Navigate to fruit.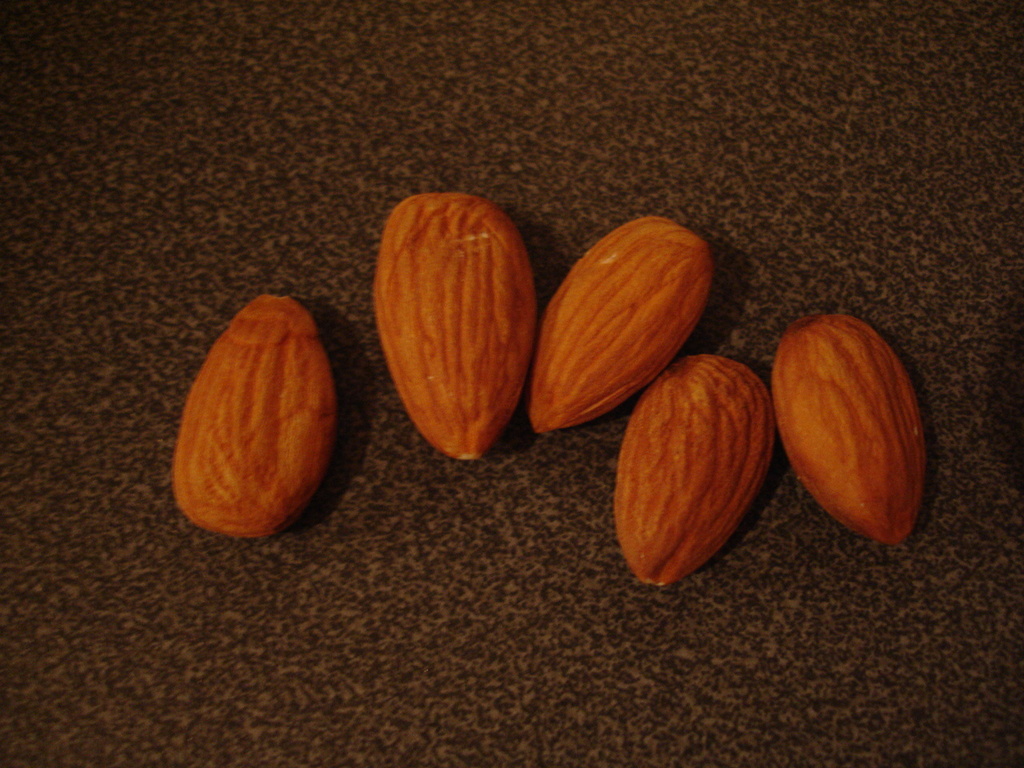
Navigation target: (615,365,779,583).
